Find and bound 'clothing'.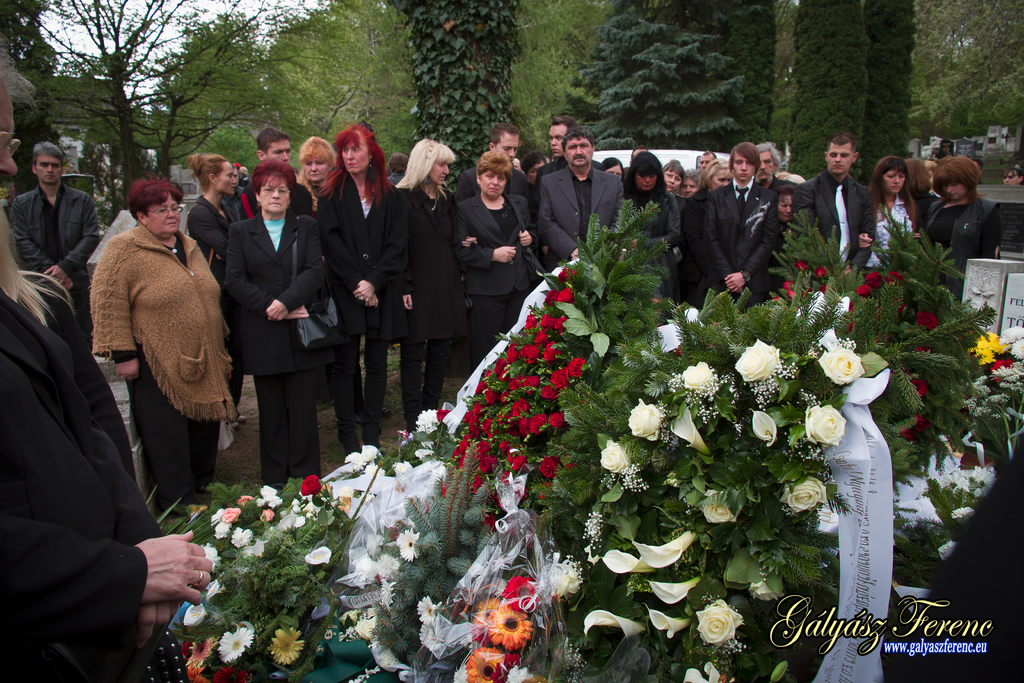
Bound: 618 183 673 309.
